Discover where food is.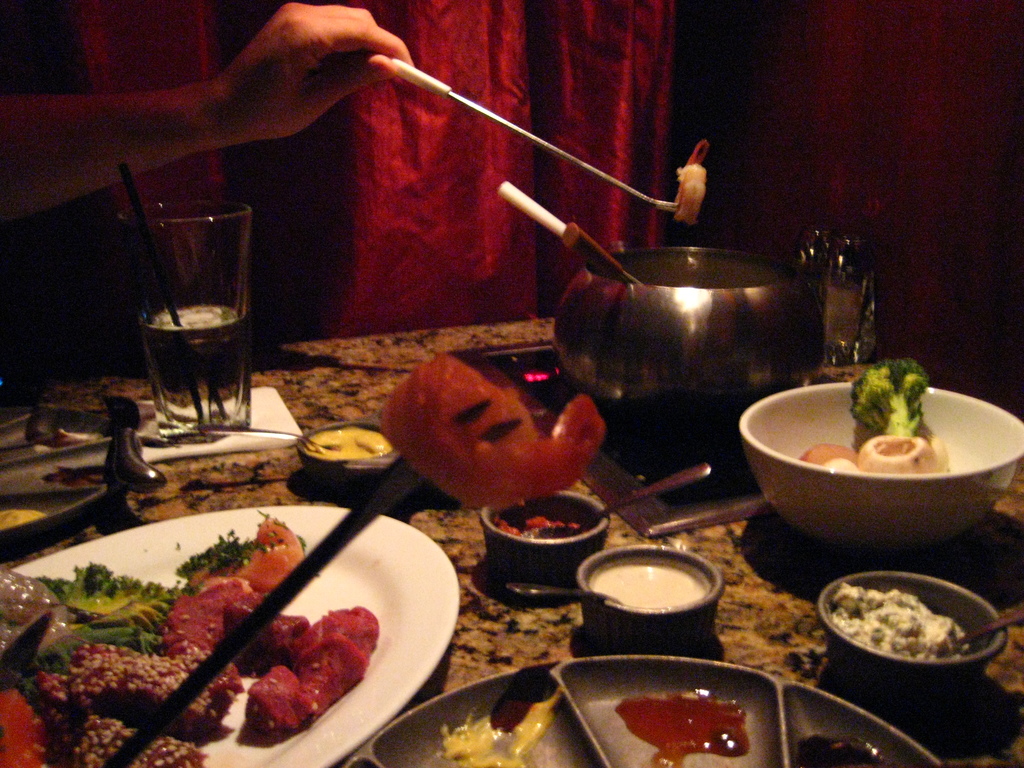
Discovered at {"x1": 673, "y1": 139, "x2": 710, "y2": 227}.
